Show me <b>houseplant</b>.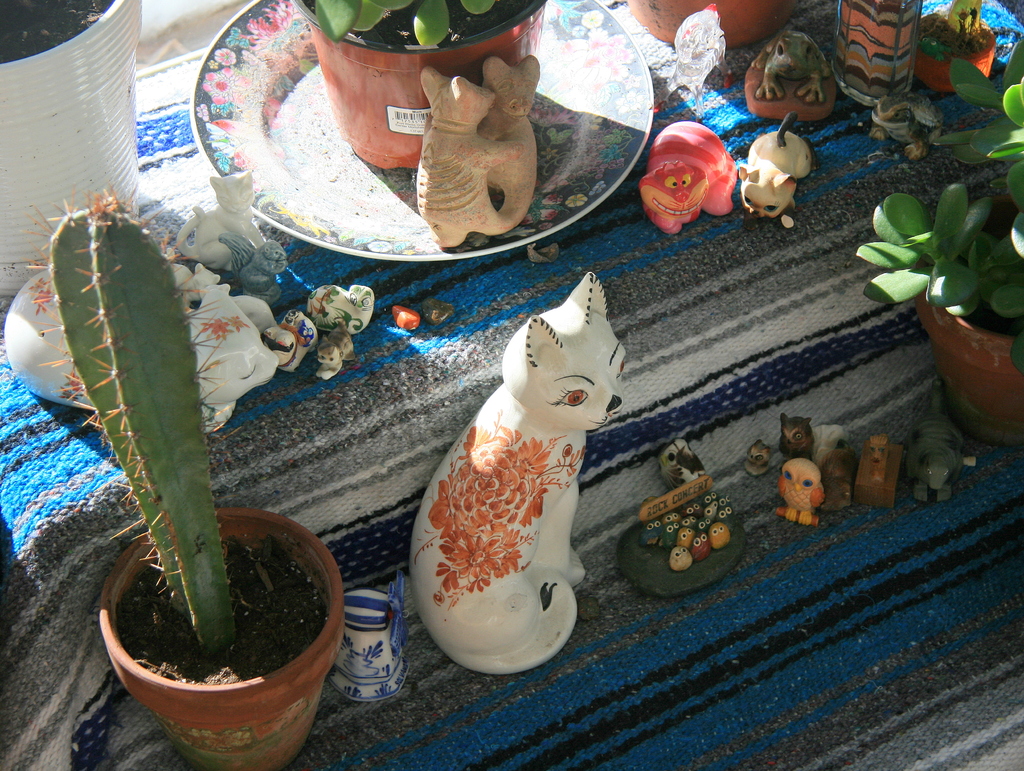
<b>houseplant</b> is here: x1=850, y1=37, x2=1023, y2=450.
